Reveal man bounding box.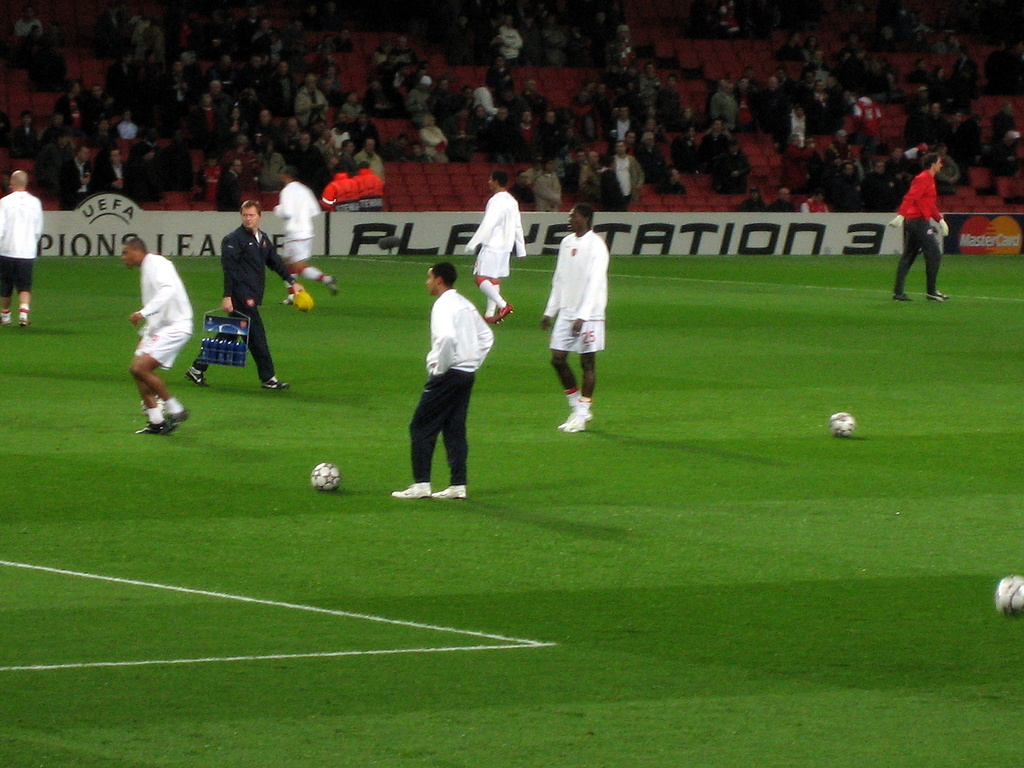
Revealed: 541/204/608/430.
